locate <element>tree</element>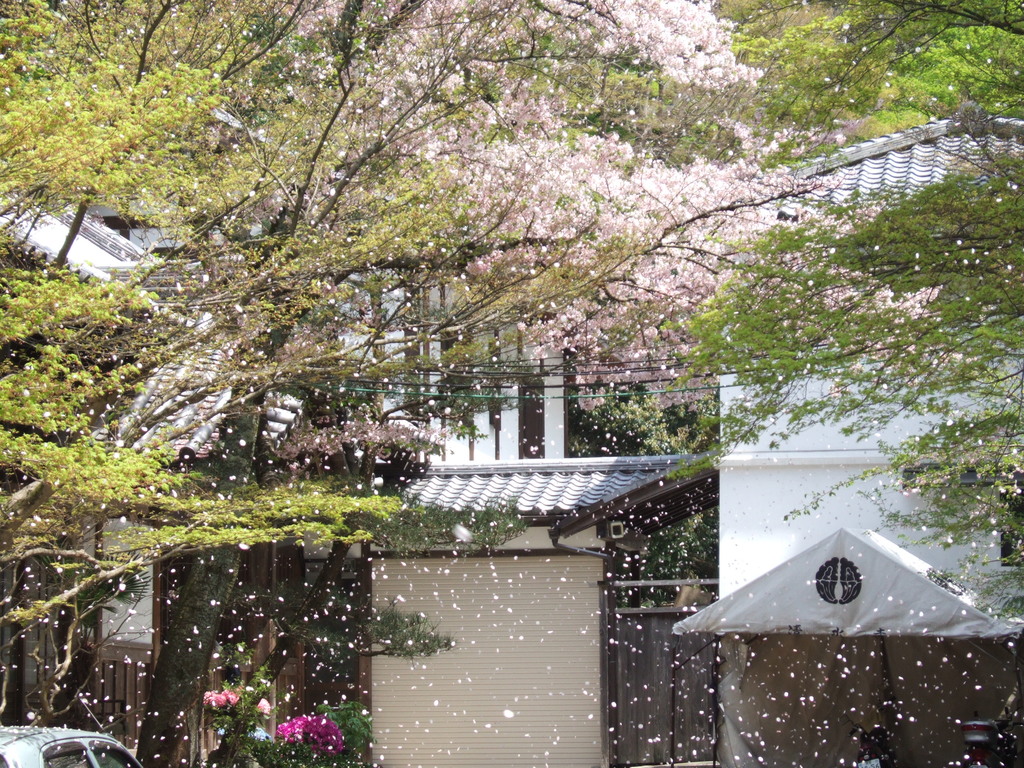
9/4/1023/743
